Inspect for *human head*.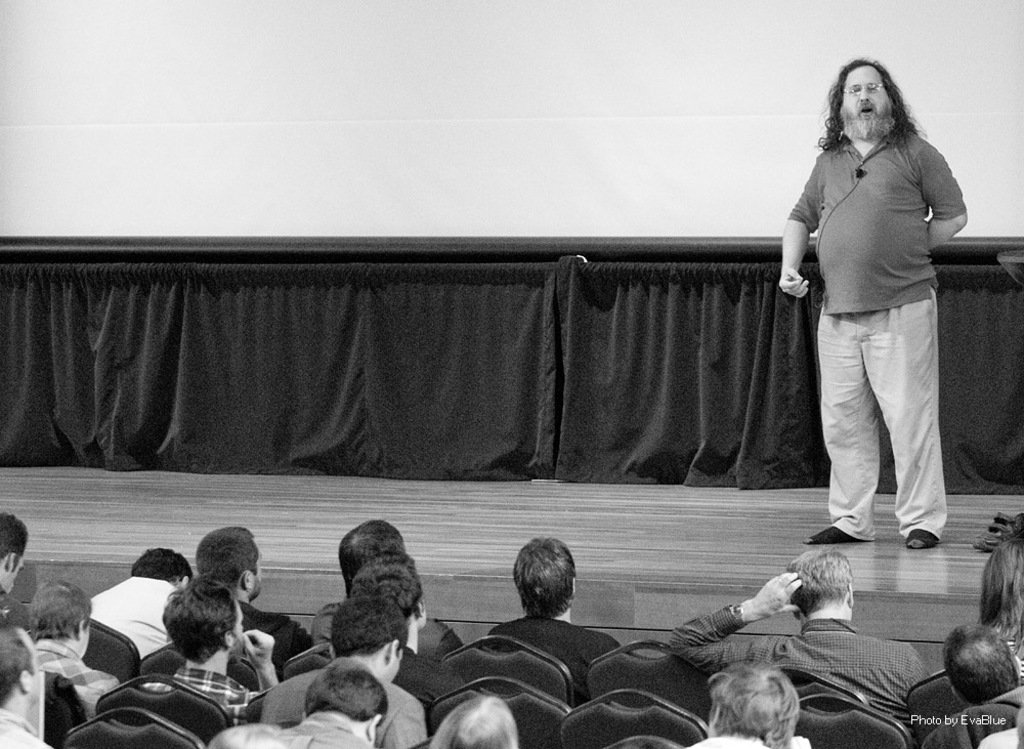
Inspection: 350:550:430:633.
